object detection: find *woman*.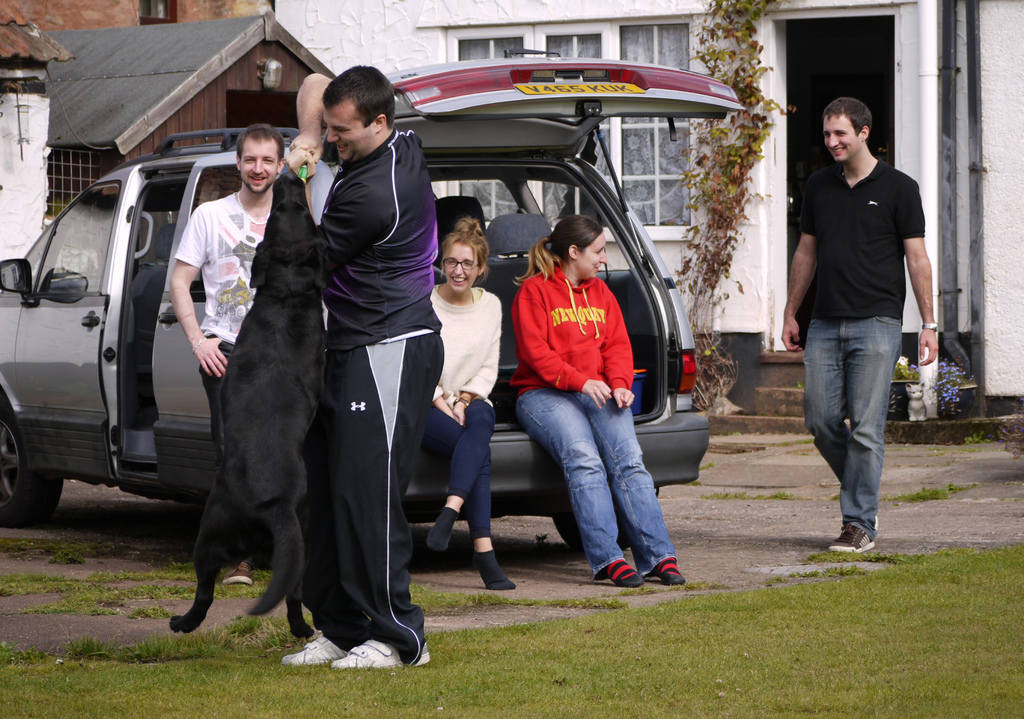
505 241 687 592.
